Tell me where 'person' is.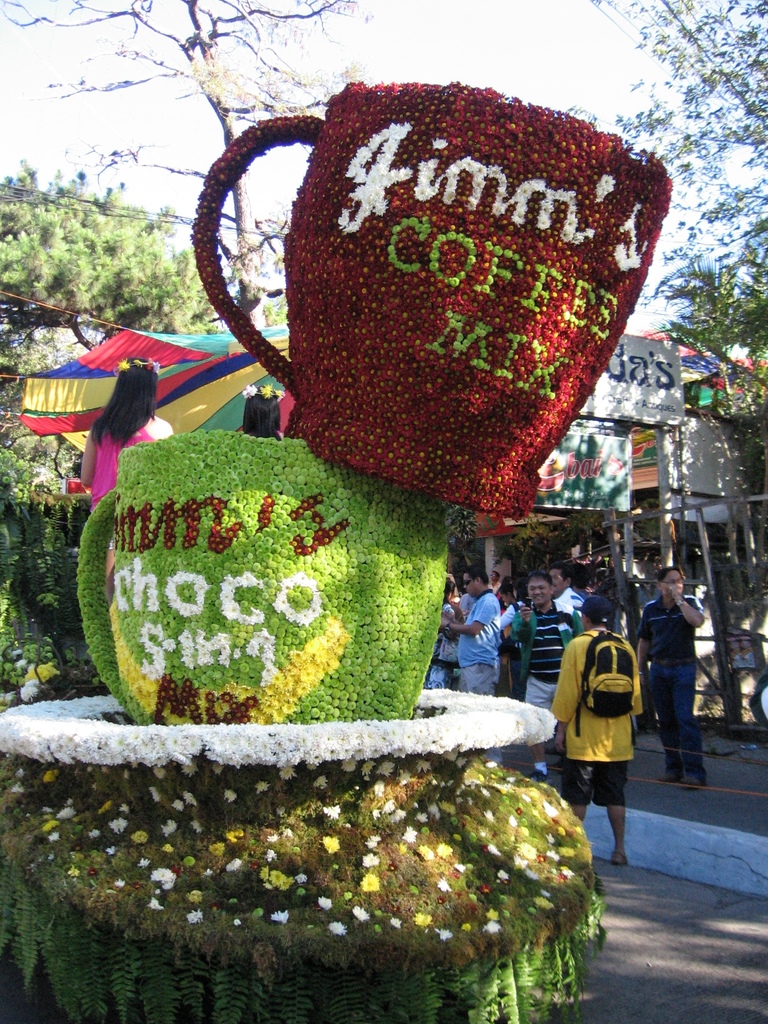
'person' is at Rect(83, 360, 175, 505).
